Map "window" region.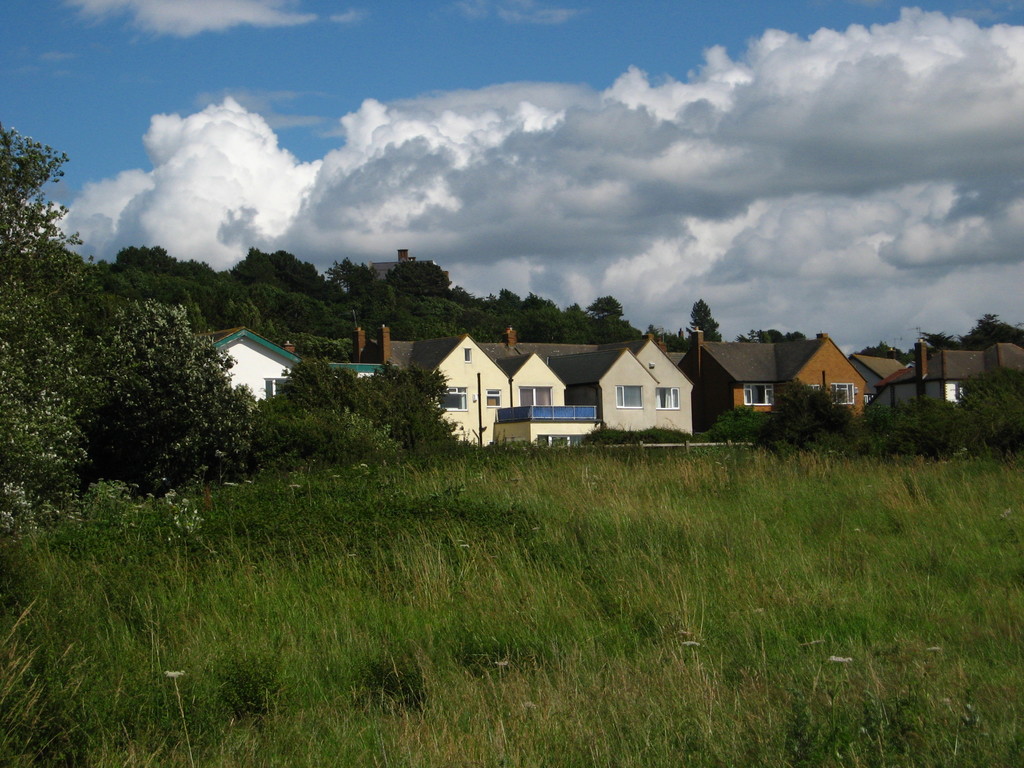
Mapped to left=830, top=381, right=858, bottom=405.
